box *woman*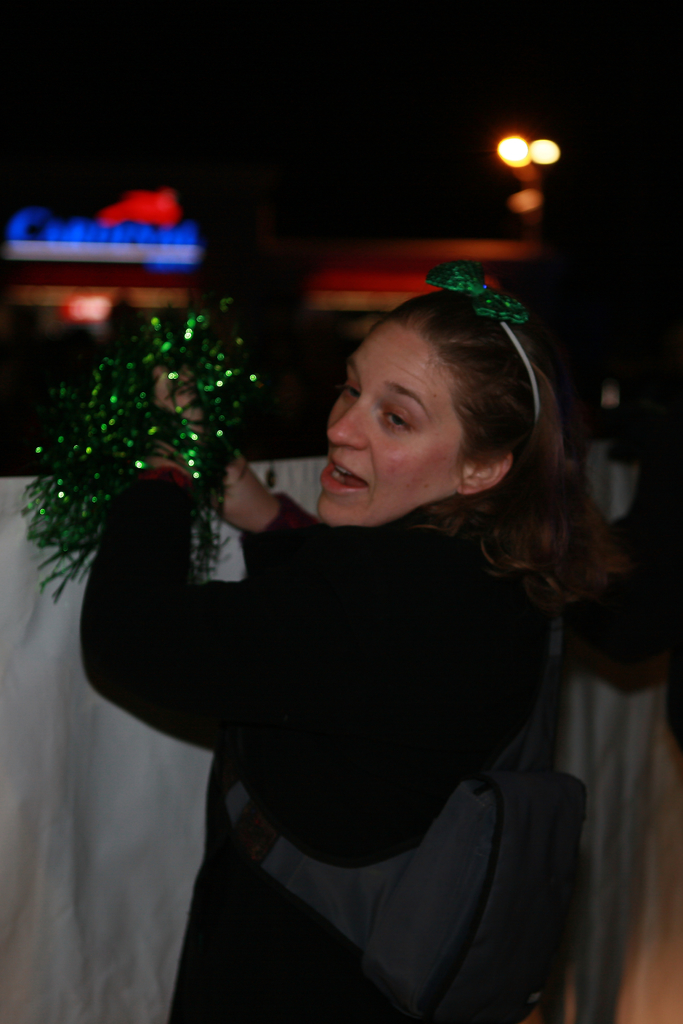
region(55, 254, 649, 990)
